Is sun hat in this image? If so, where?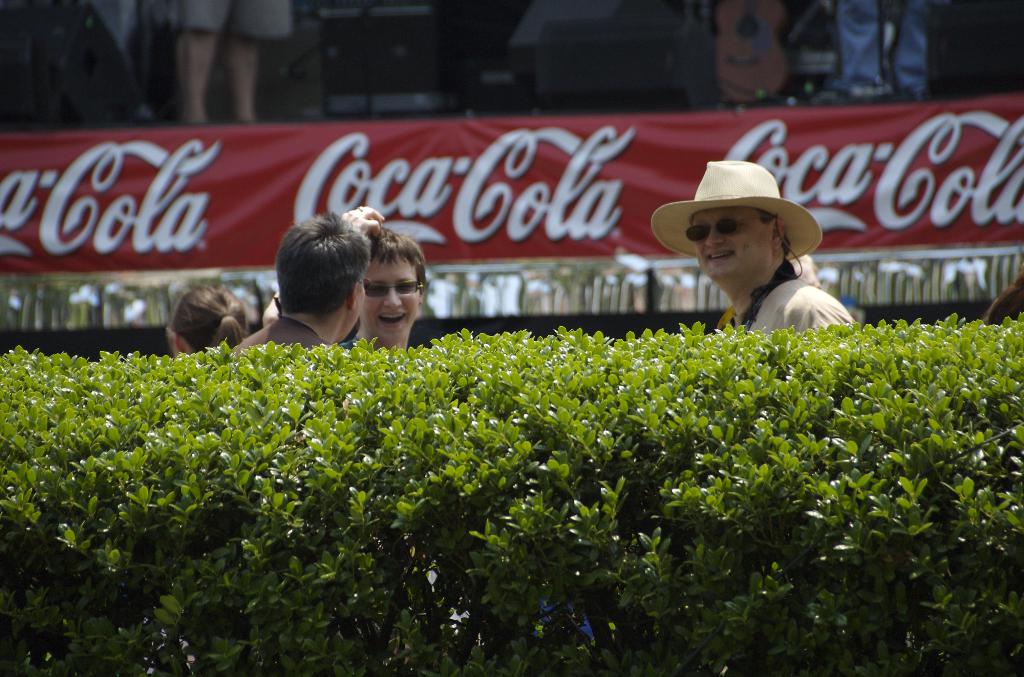
Yes, at <box>643,160,822,270</box>.
